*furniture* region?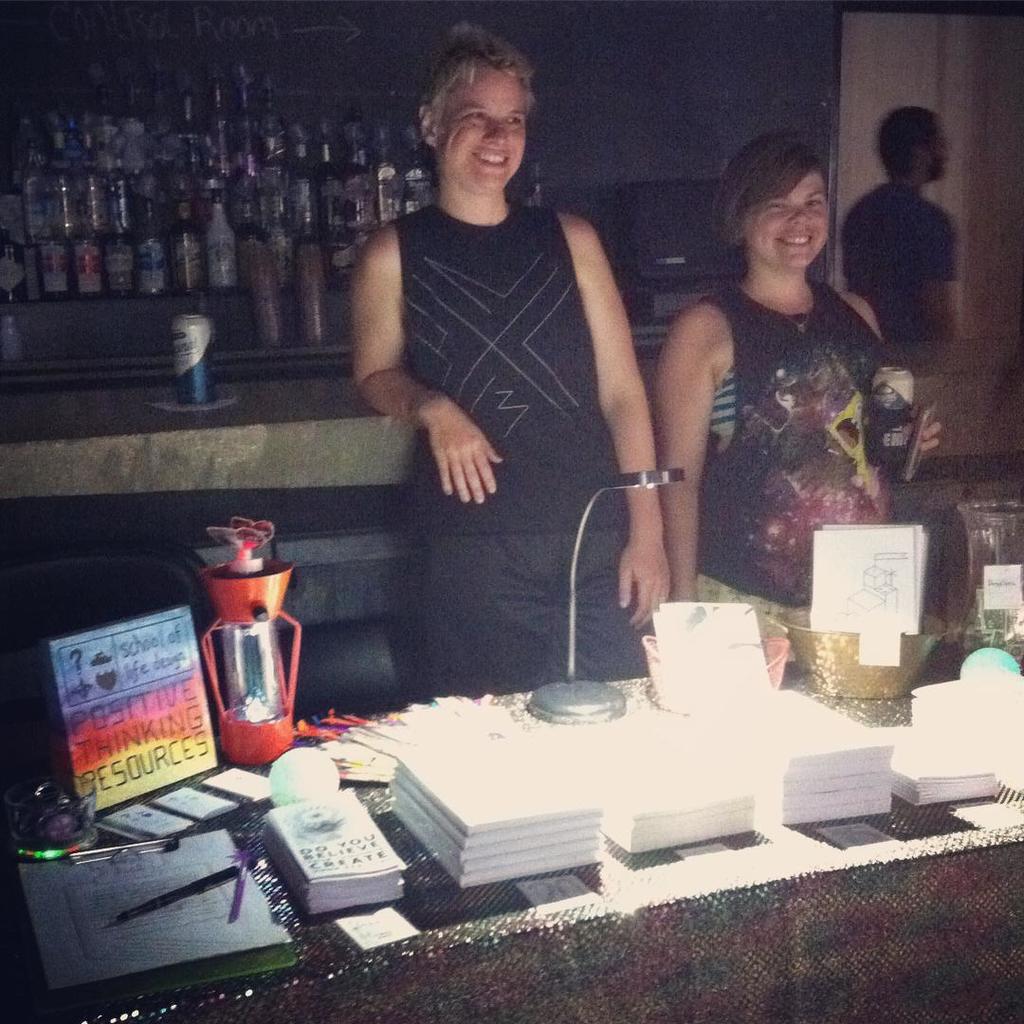
bbox=(0, 660, 1023, 1023)
